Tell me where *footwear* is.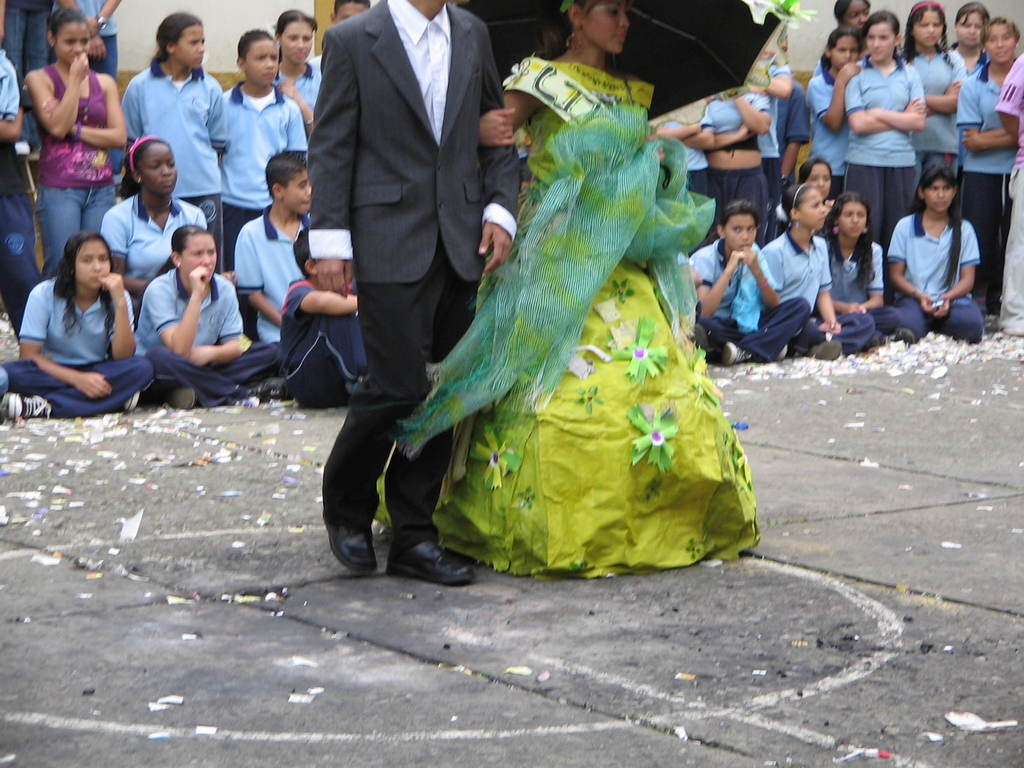
*footwear* is at 806:336:845:360.
